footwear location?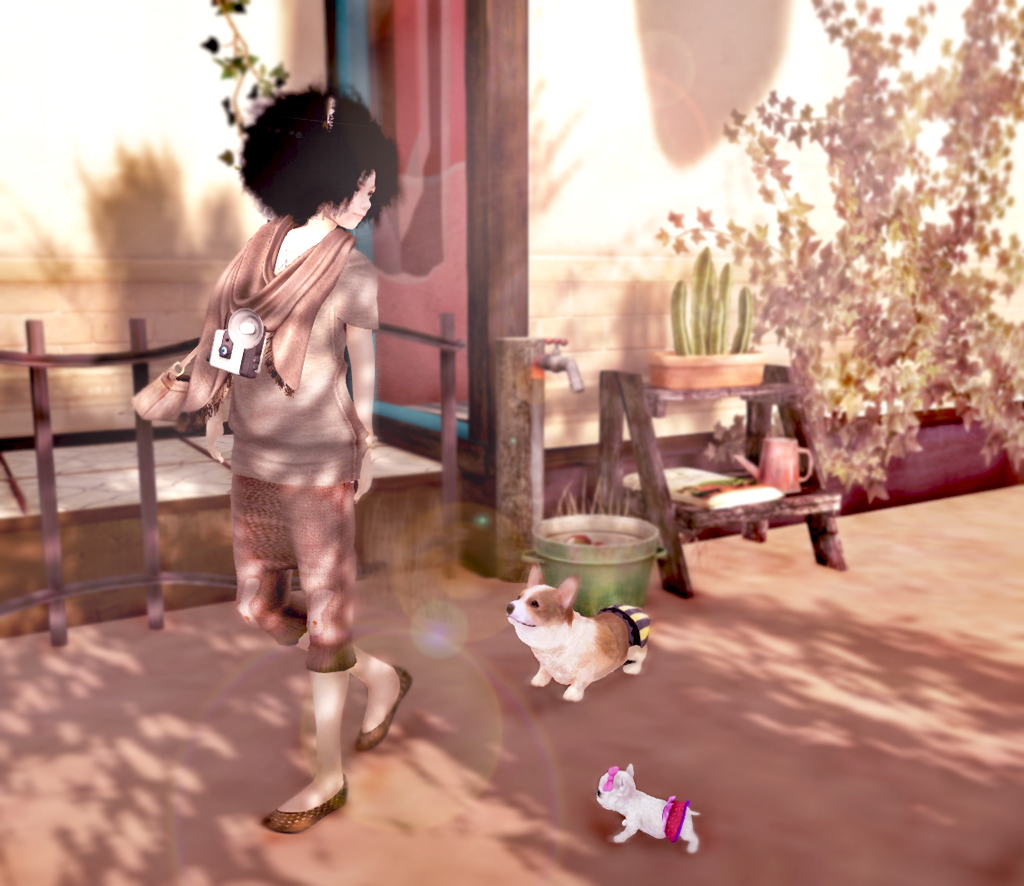
{"left": 348, "top": 658, "right": 410, "bottom": 751}
